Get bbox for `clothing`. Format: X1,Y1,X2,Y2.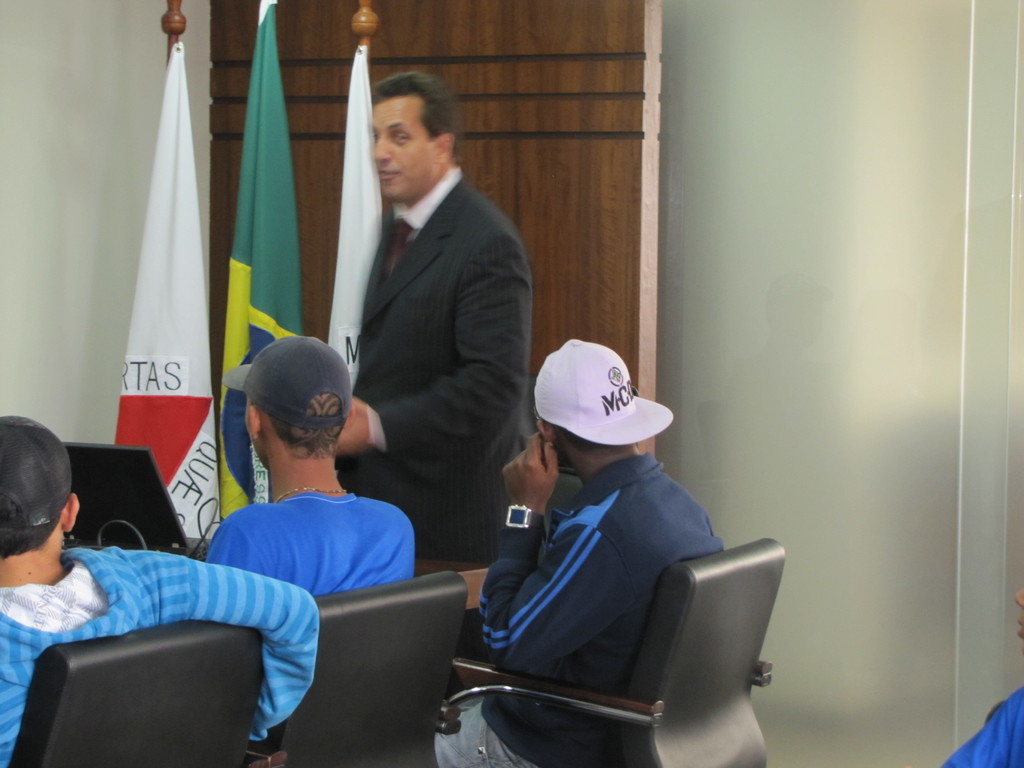
355,164,528,560.
